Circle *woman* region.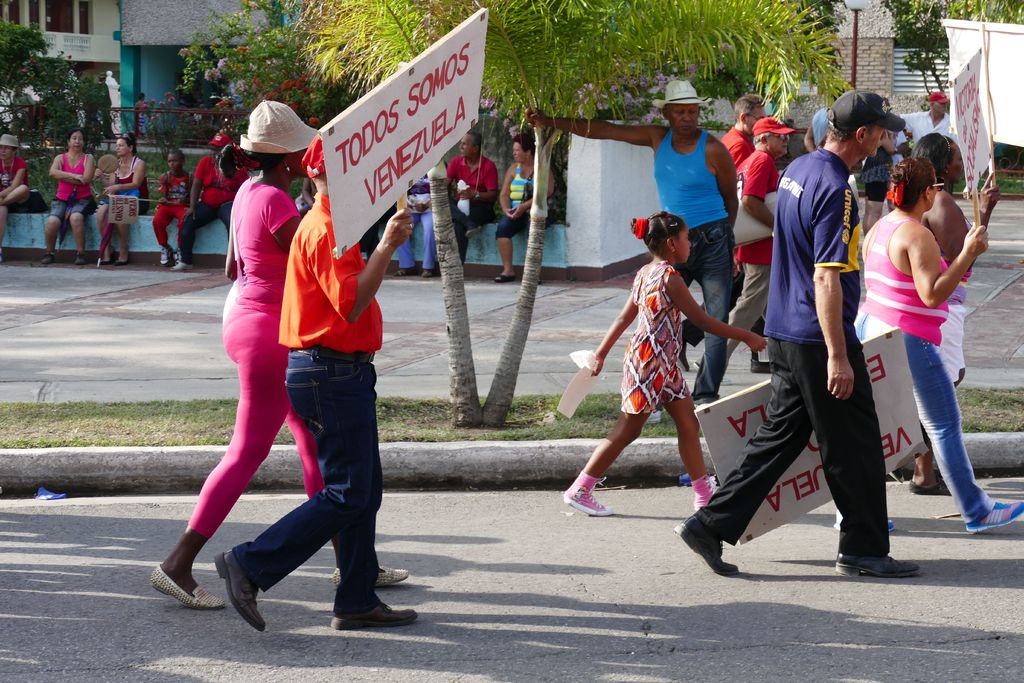
Region: 38/126/97/265.
